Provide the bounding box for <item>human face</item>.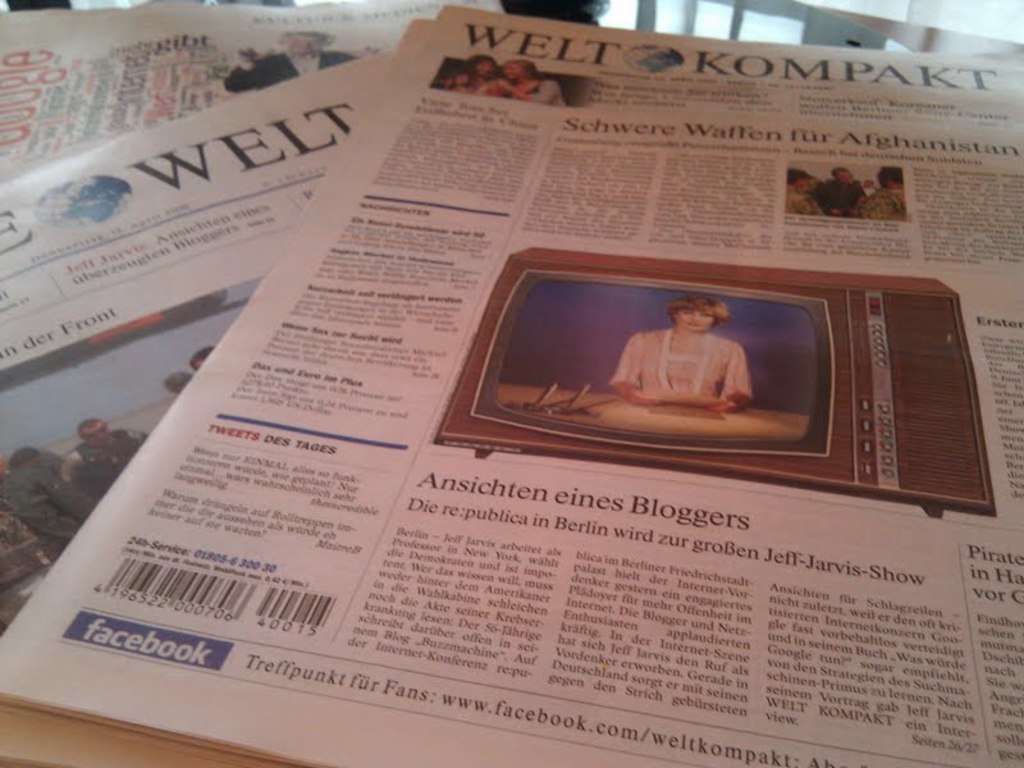
x1=495 y1=52 x2=536 y2=79.
